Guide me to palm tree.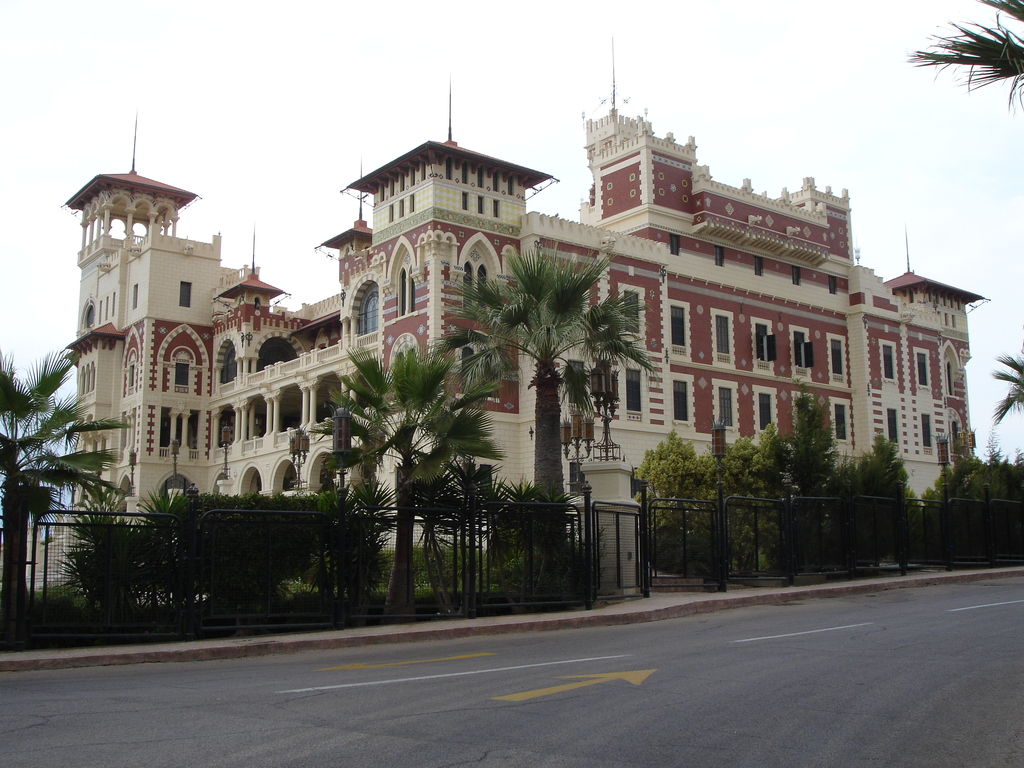
Guidance: <region>833, 454, 904, 534</region>.
